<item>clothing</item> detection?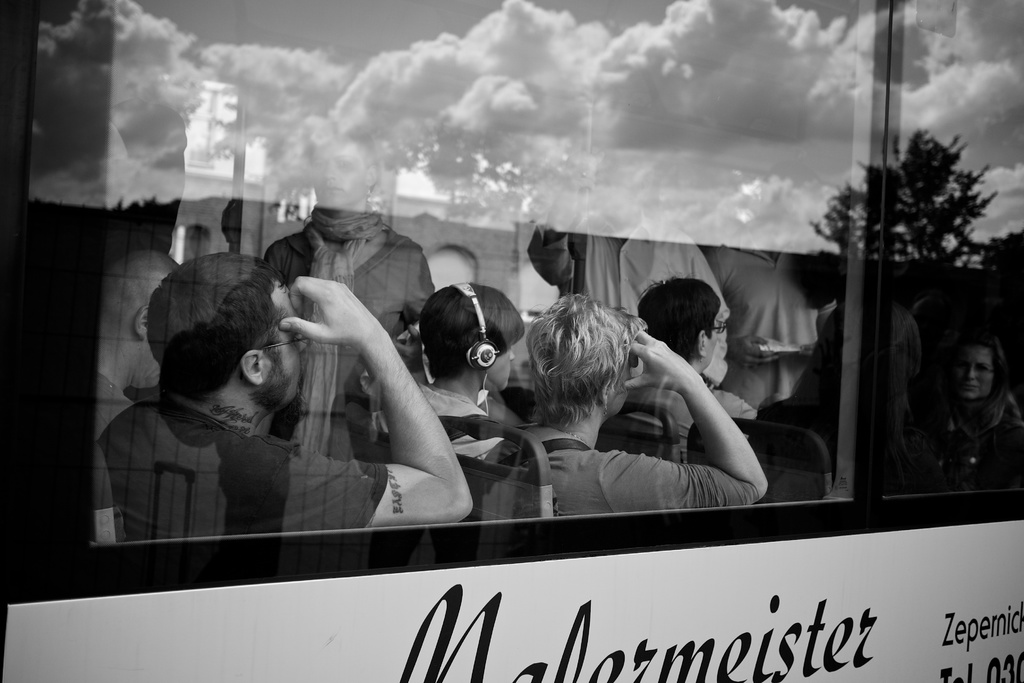
267:203:431:465
